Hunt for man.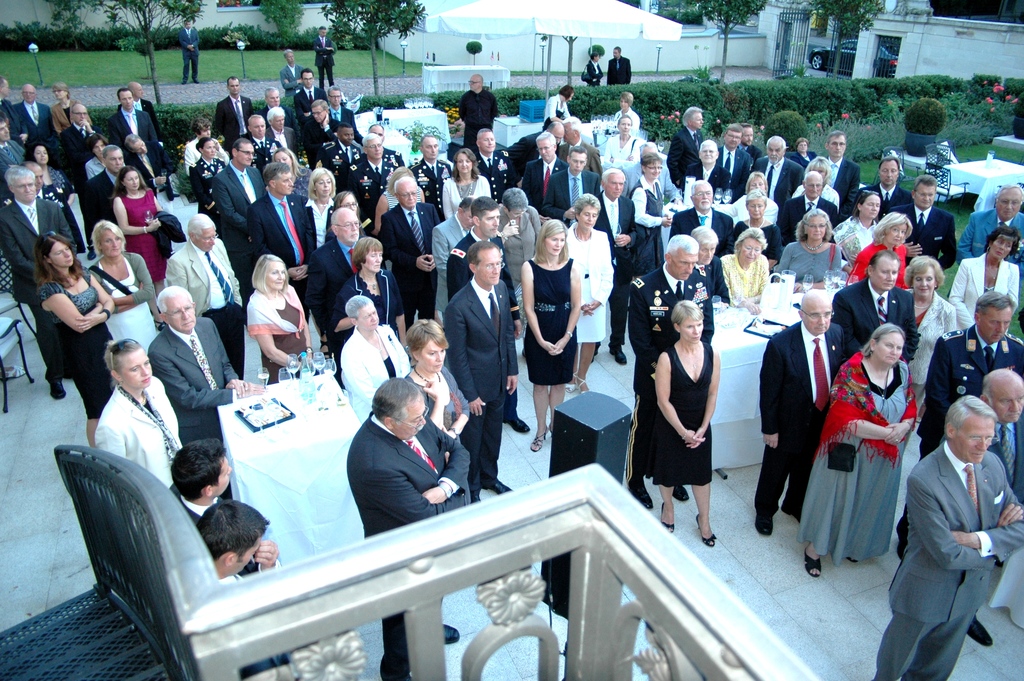
Hunted down at select_region(626, 238, 714, 510).
